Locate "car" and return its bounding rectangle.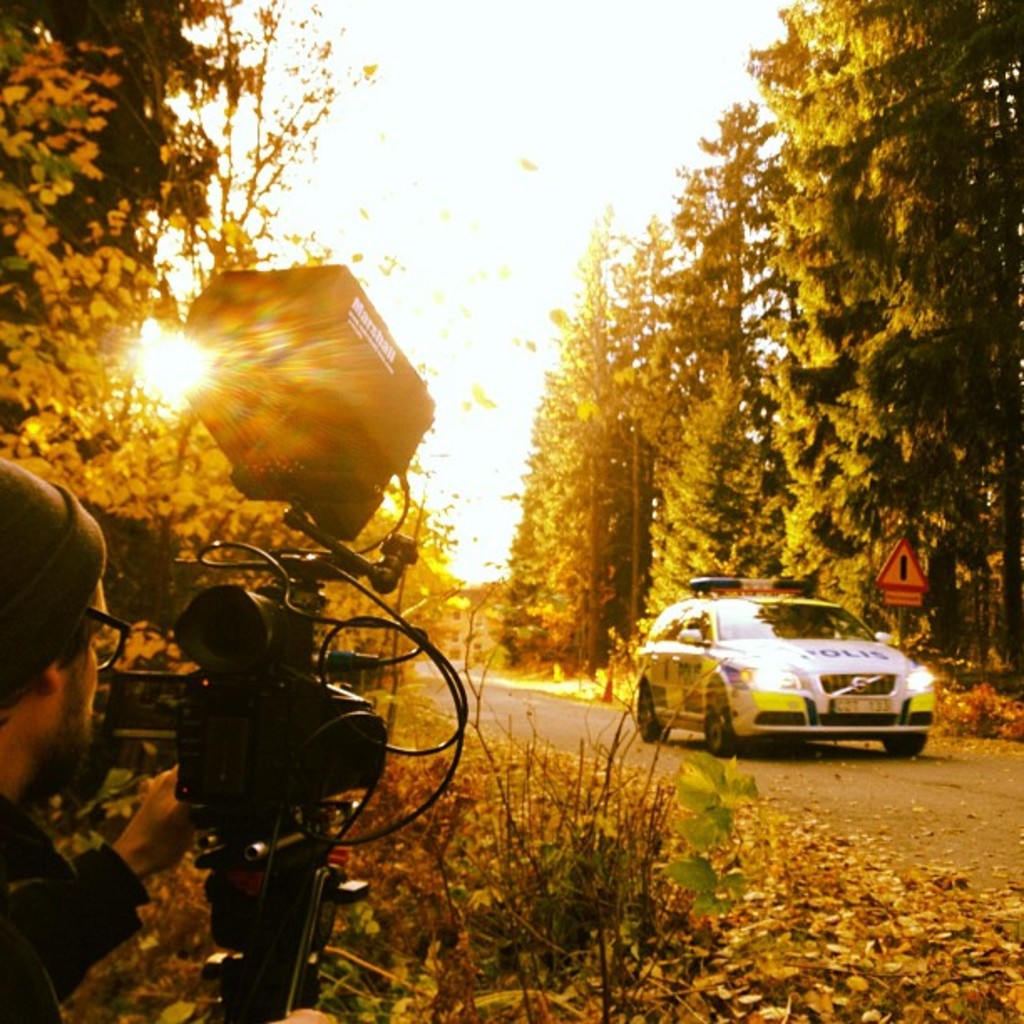
l=639, t=582, r=944, b=768.
